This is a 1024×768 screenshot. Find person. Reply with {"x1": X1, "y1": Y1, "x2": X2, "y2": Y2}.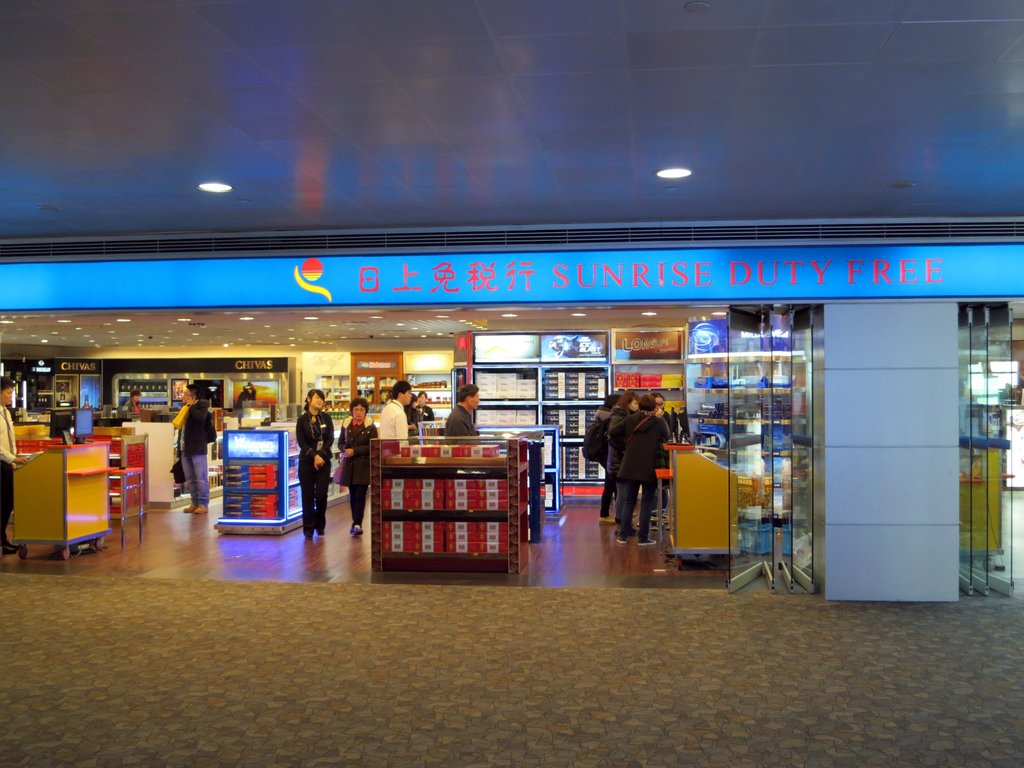
{"x1": 581, "y1": 394, "x2": 637, "y2": 527}.
